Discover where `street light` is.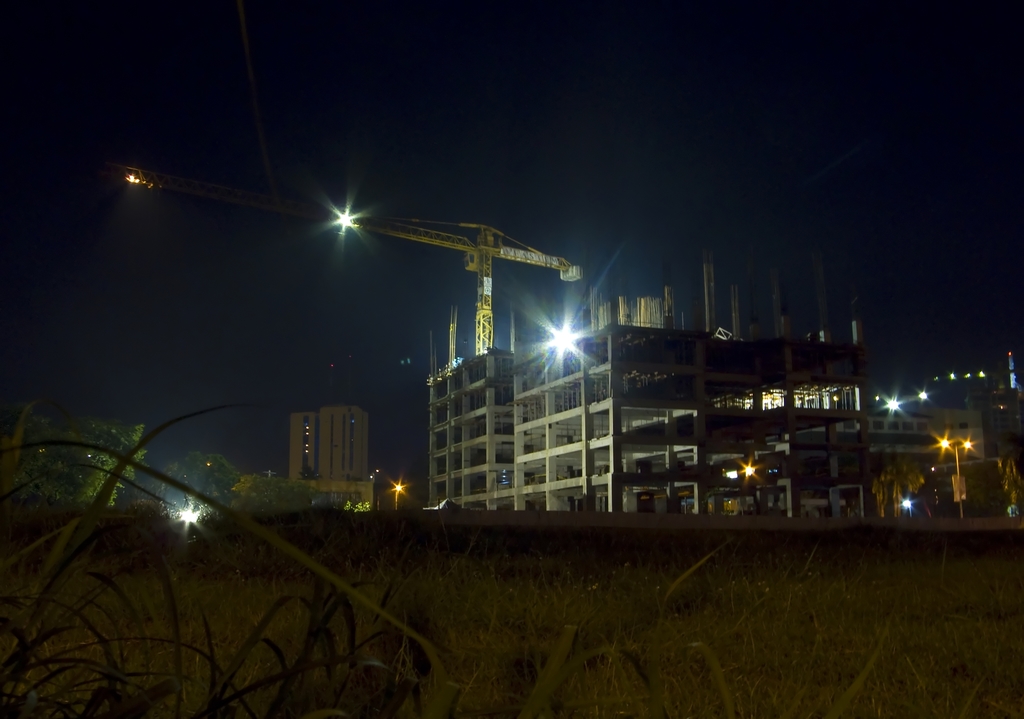
Discovered at (left=387, top=481, right=406, bottom=511).
